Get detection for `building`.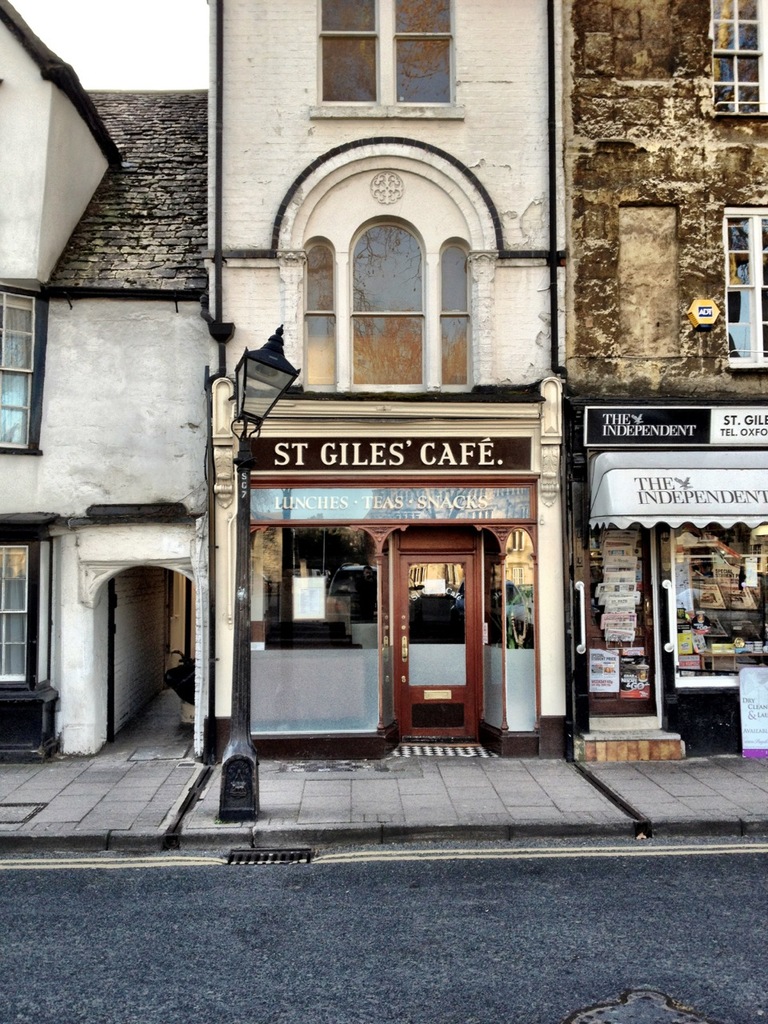
Detection: <bbox>0, 0, 767, 762</bbox>.
